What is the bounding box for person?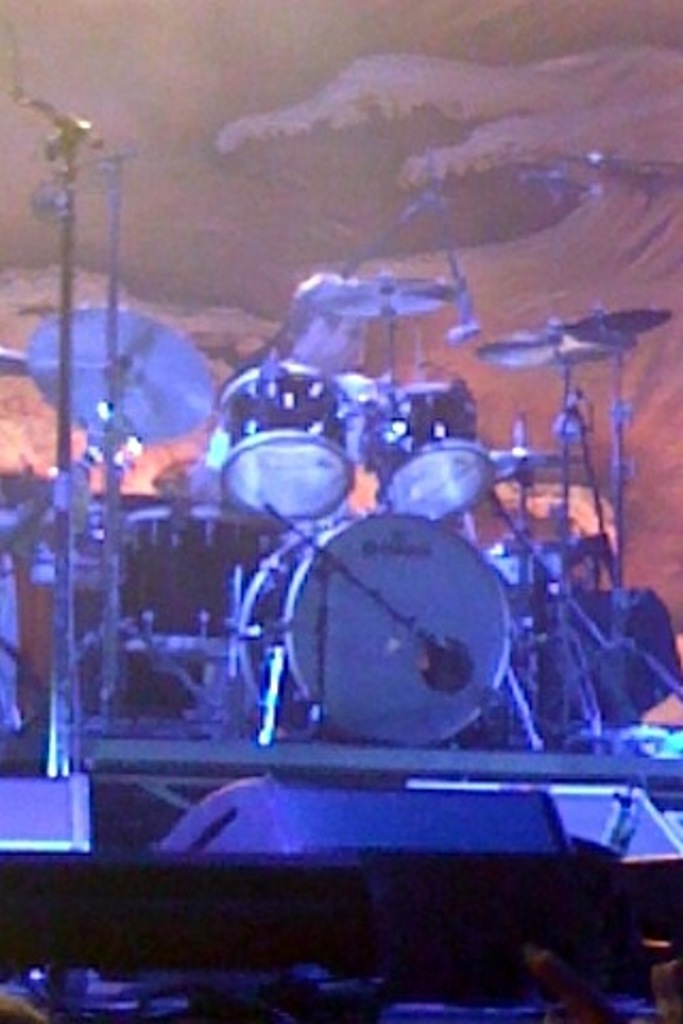
[x1=209, y1=273, x2=393, y2=510].
